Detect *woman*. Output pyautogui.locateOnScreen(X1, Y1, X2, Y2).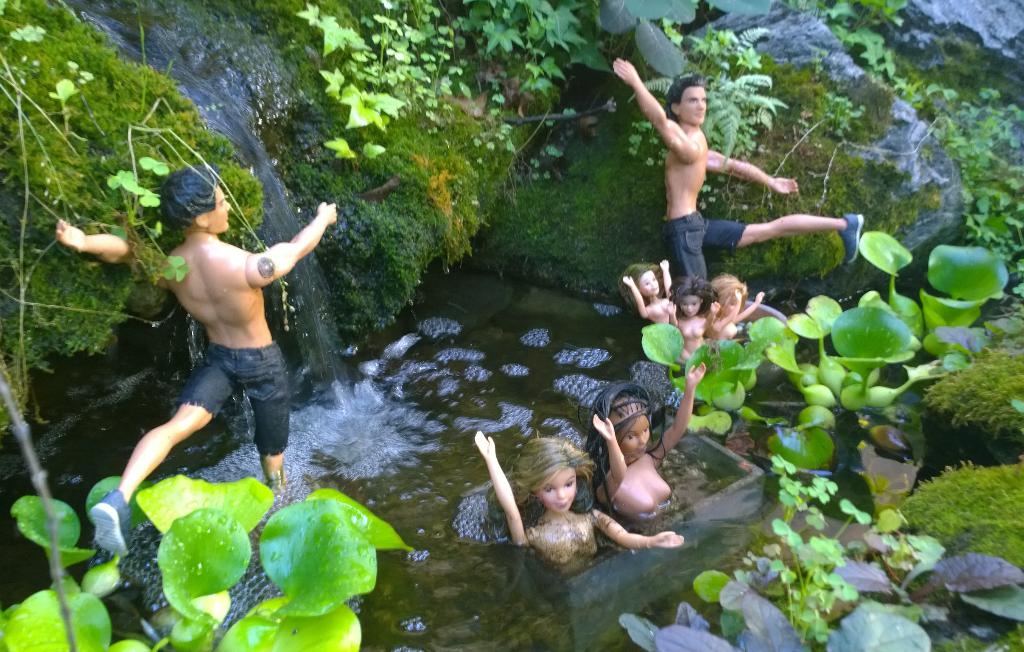
pyautogui.locateOnScreen(593, 362, 701, 524).
